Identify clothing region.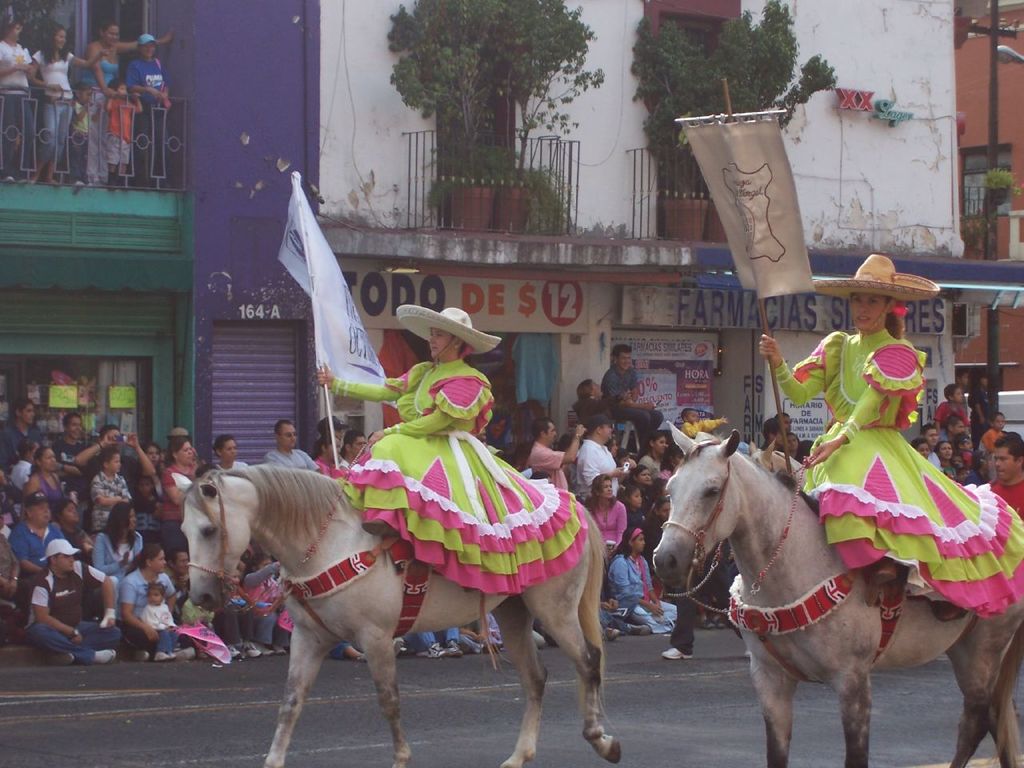
Region: 576:438:616:498.
